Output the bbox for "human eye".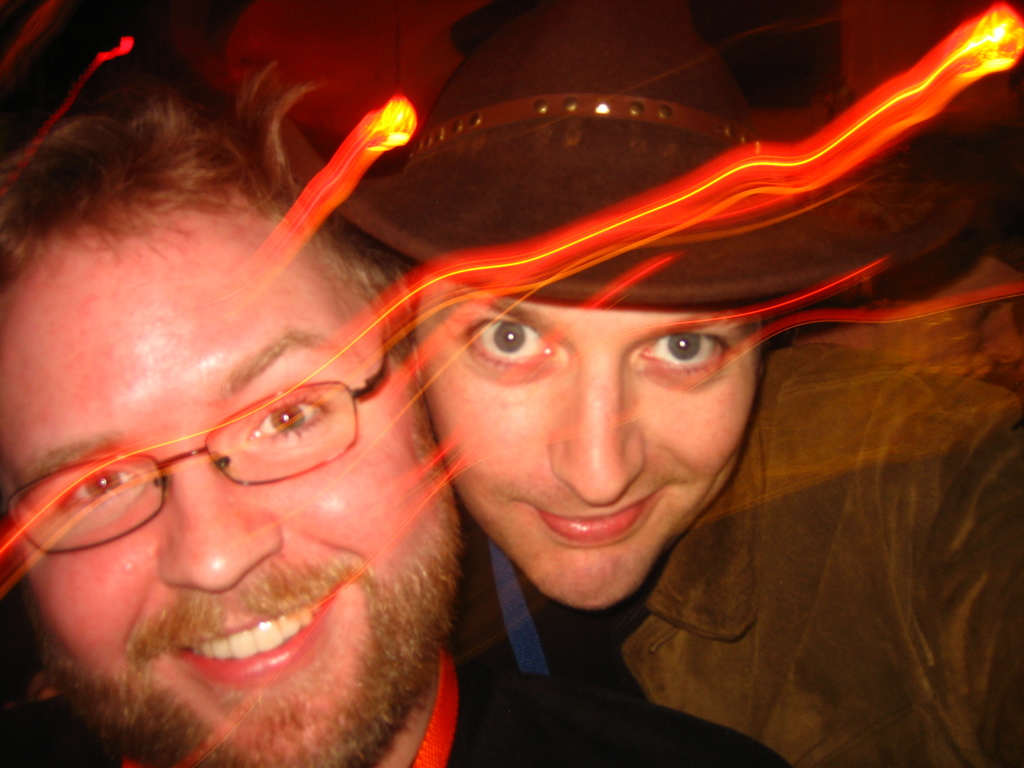
[x1=459, y1=314, x2=557, y2=371].
